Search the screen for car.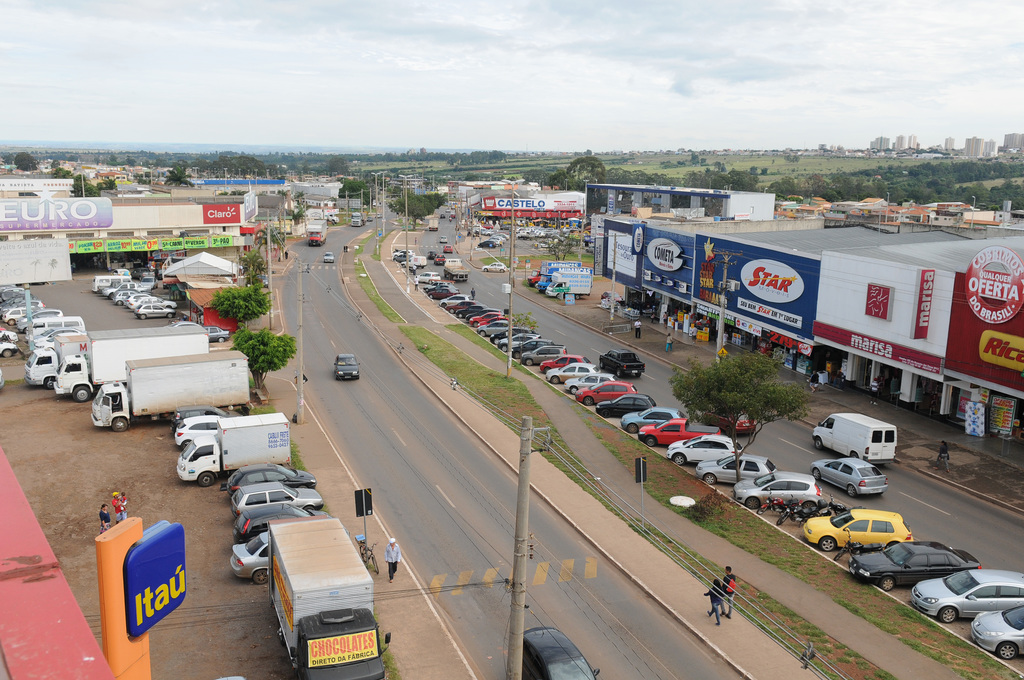
Found at [x1=337, y1=350, x2=360, y2=384].
